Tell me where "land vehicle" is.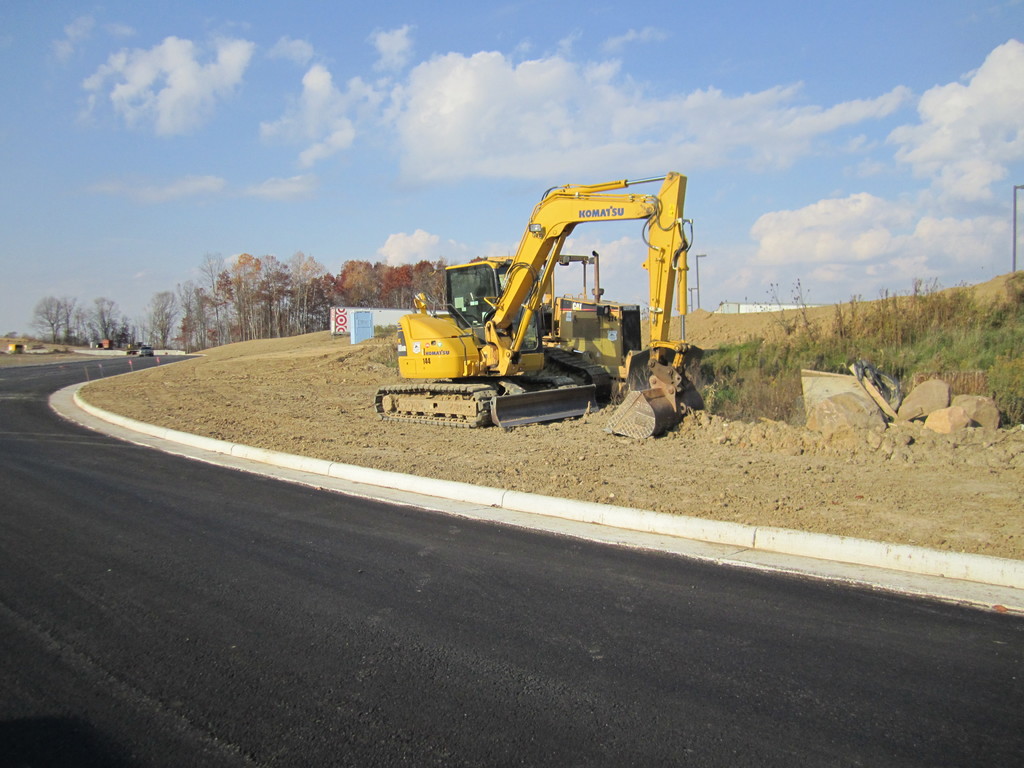
"land vehicle" is at (538, 250, 702, 391).
